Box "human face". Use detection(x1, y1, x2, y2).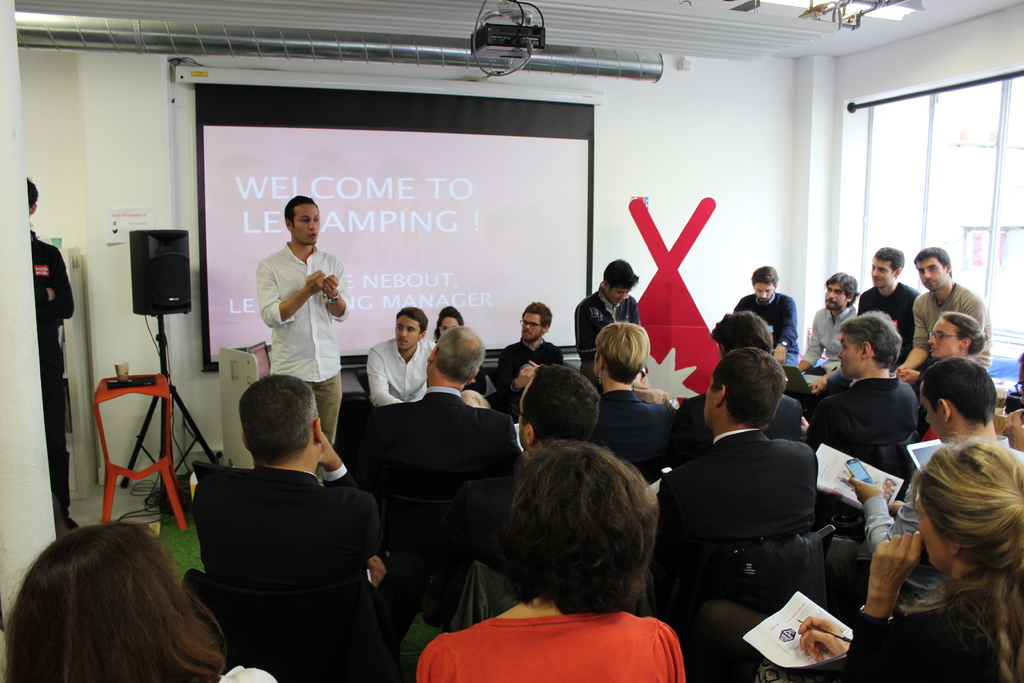
detection(606, 289, 631, 305).
